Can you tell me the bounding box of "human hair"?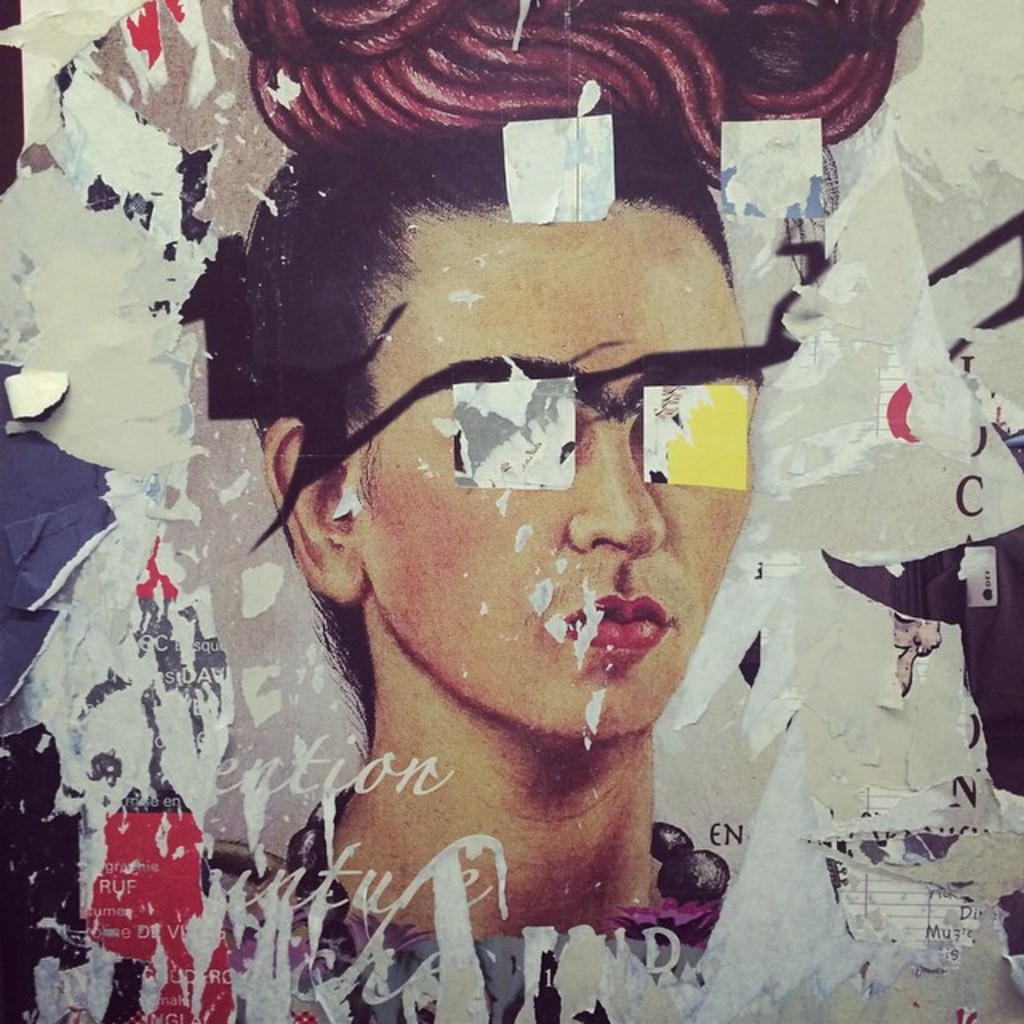
bbox=(226, 123, 797, 685).
